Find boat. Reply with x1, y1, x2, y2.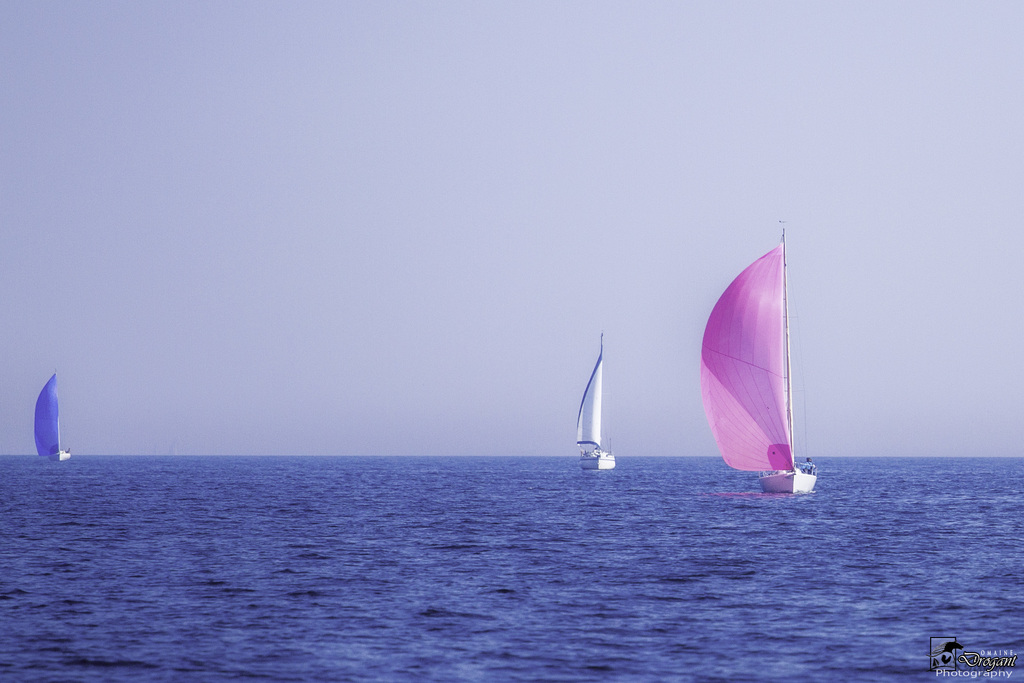
687, 235, 820, 507.
